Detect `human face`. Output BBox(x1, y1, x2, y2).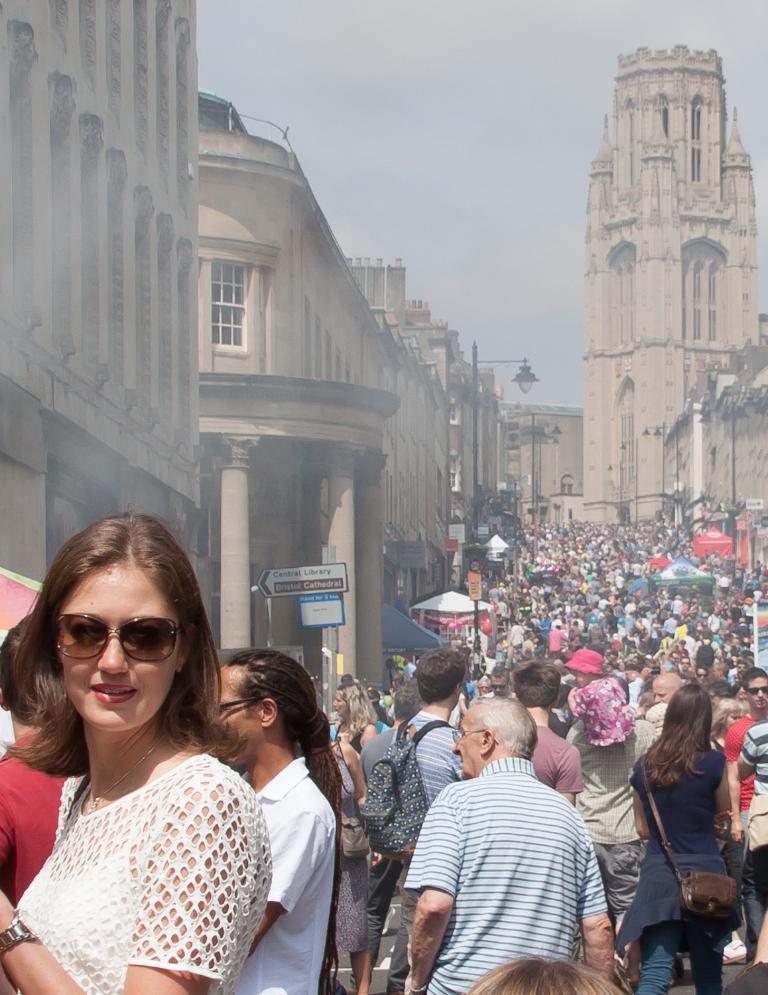
BBox(721, 712, 741, 730).
